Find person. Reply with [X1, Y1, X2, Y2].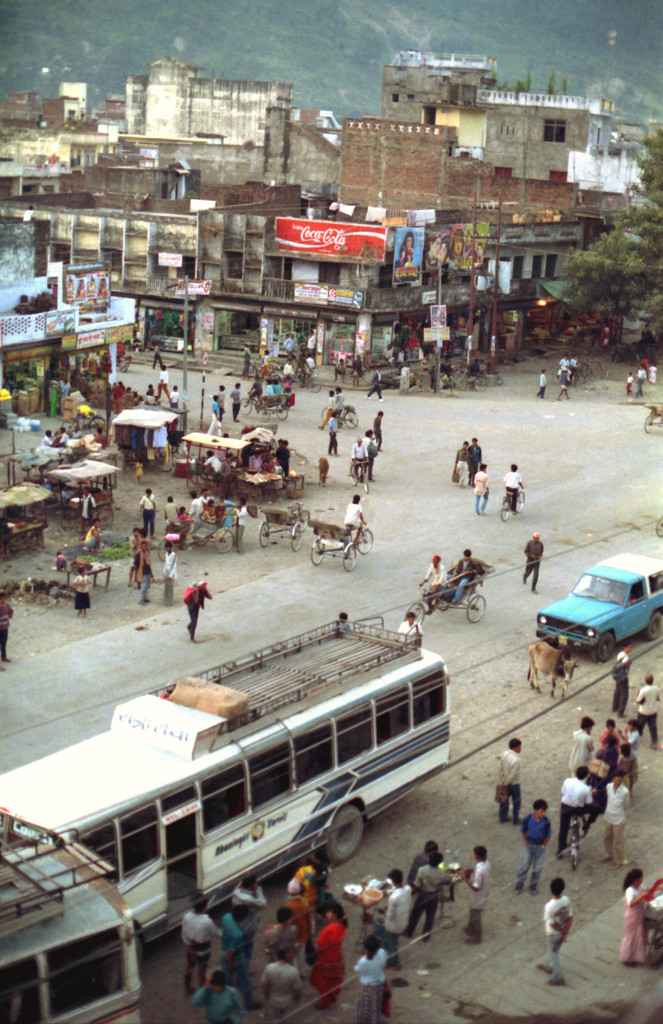
[457, 847, 502, 941].
